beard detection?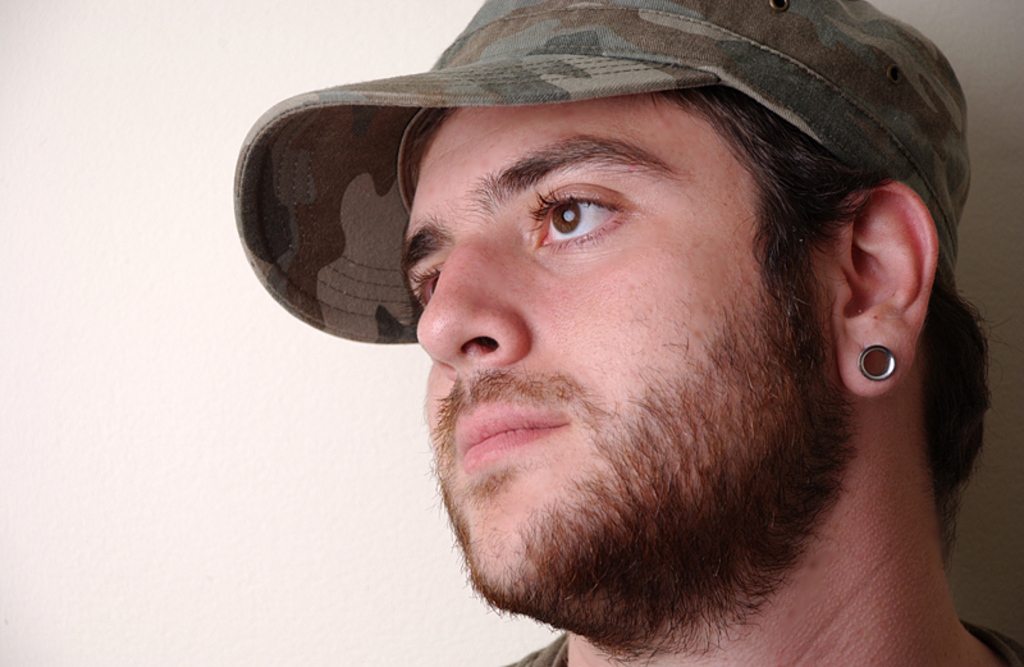
385,321,872,631
